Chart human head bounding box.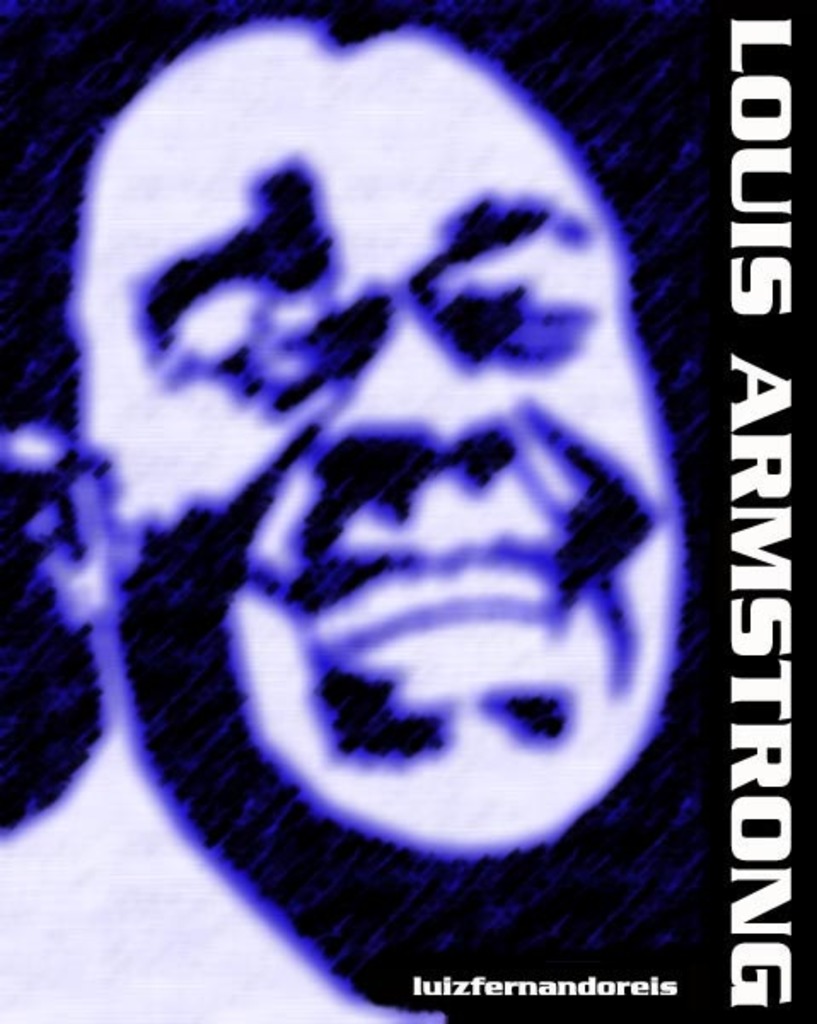
Charted: detection(85, 0, 674, 949).
